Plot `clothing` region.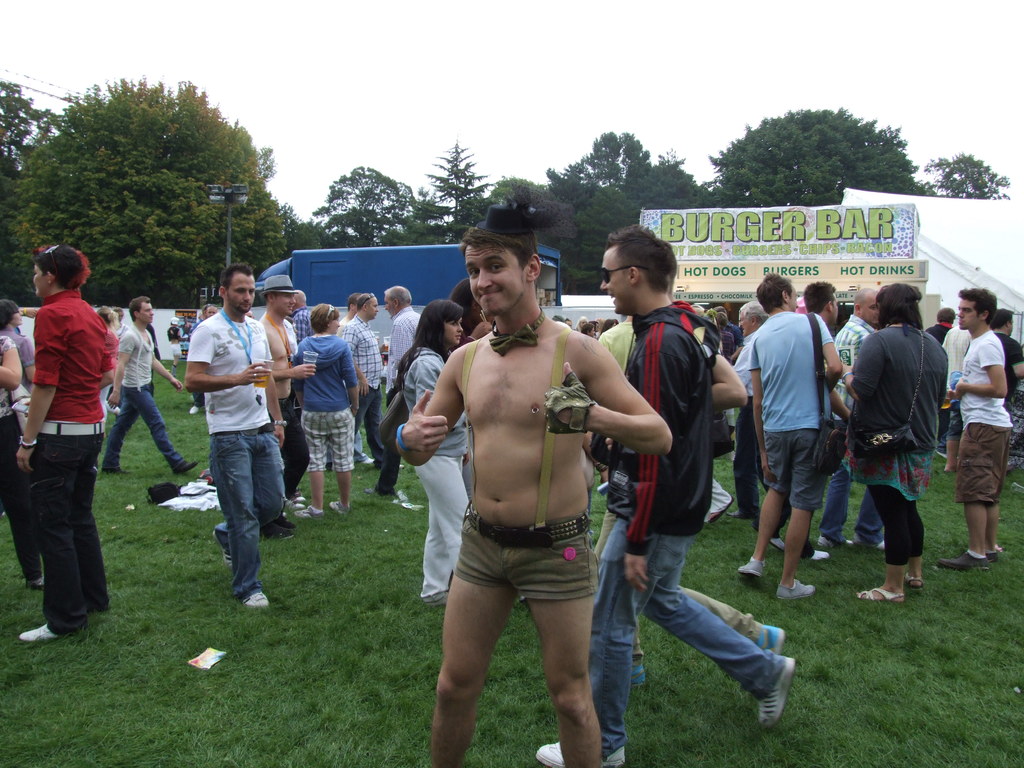
Plotted at <box>993,335,1023,388</box>.
